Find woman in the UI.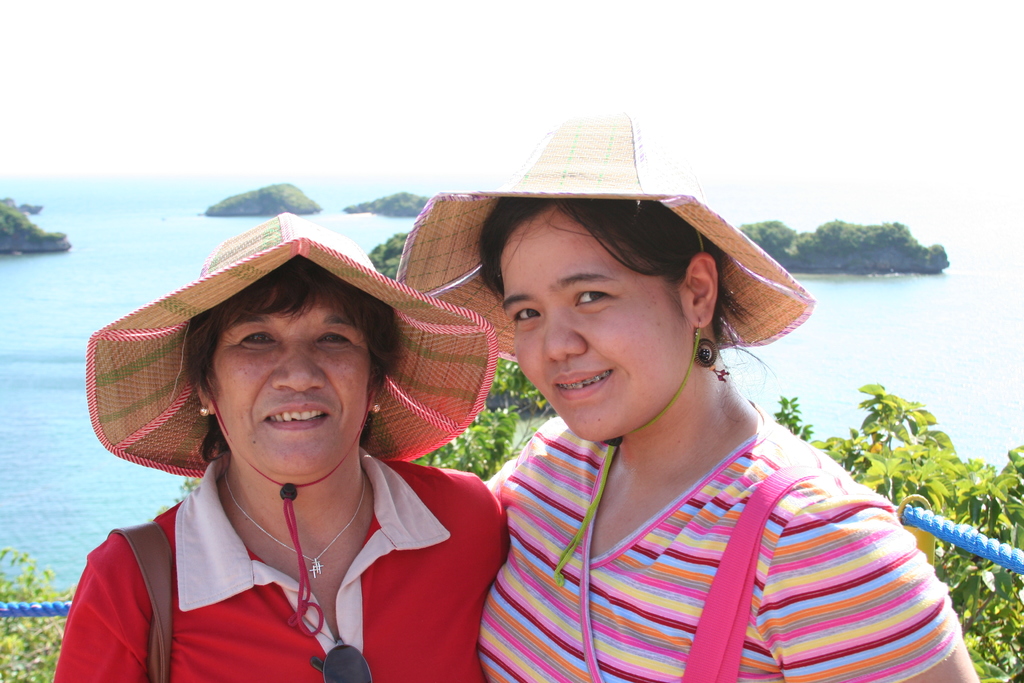
UI element at x1=412, y1=177, x2=976, y2=682.
